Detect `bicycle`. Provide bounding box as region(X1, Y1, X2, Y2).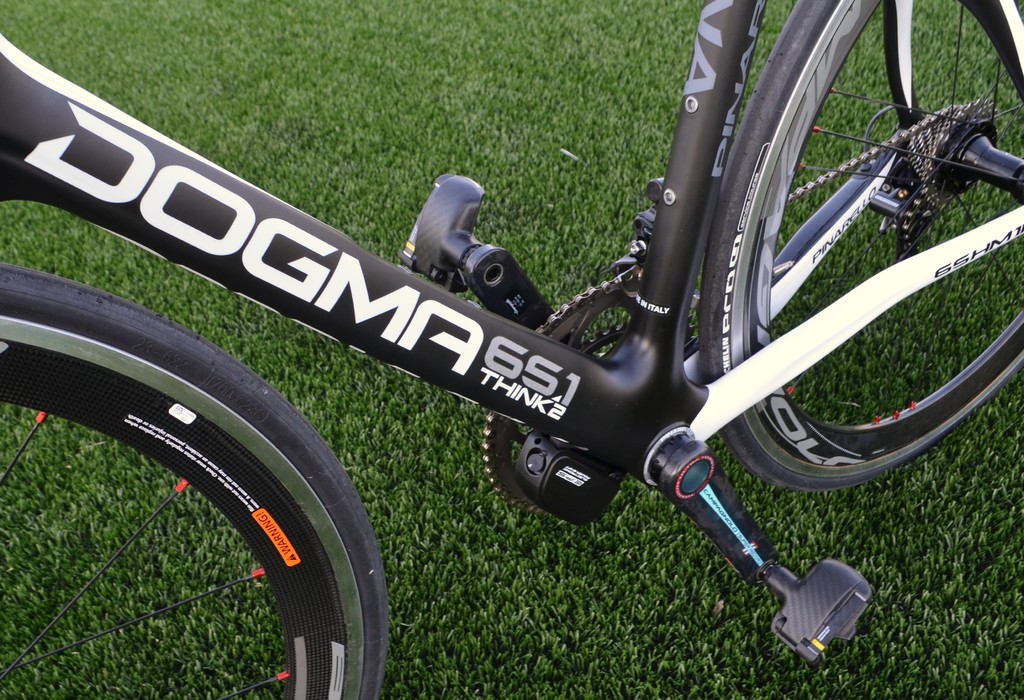
region(0, 1, 1023, 683).
